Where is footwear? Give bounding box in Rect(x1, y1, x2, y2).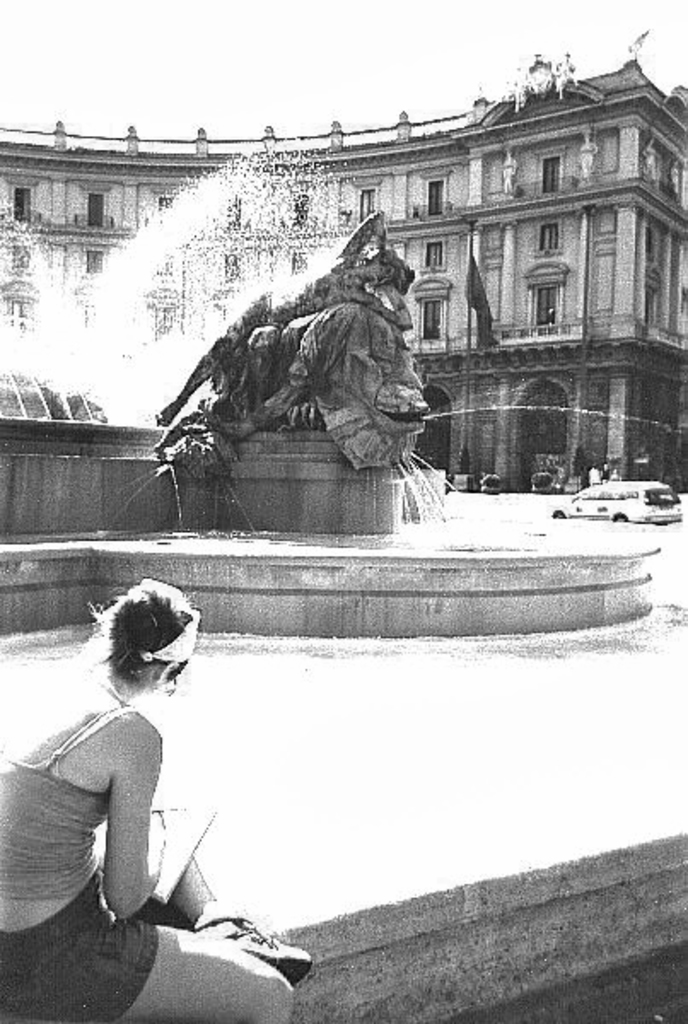
Rect(183, 908, 311, 973).
